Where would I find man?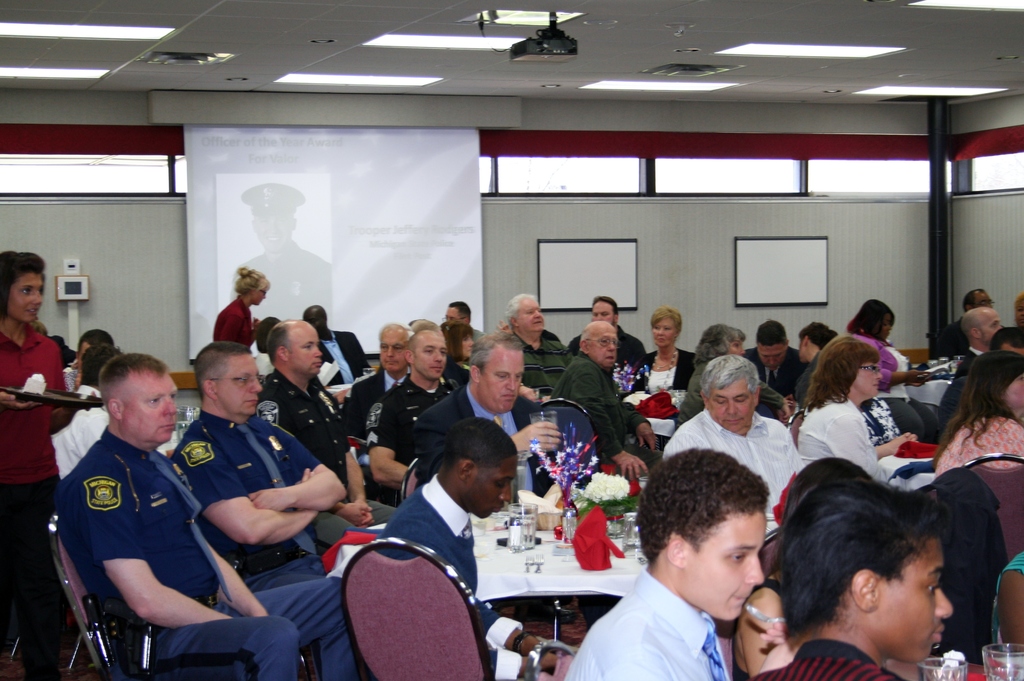
At [left=173, top=339, right=396, bottom=680].
